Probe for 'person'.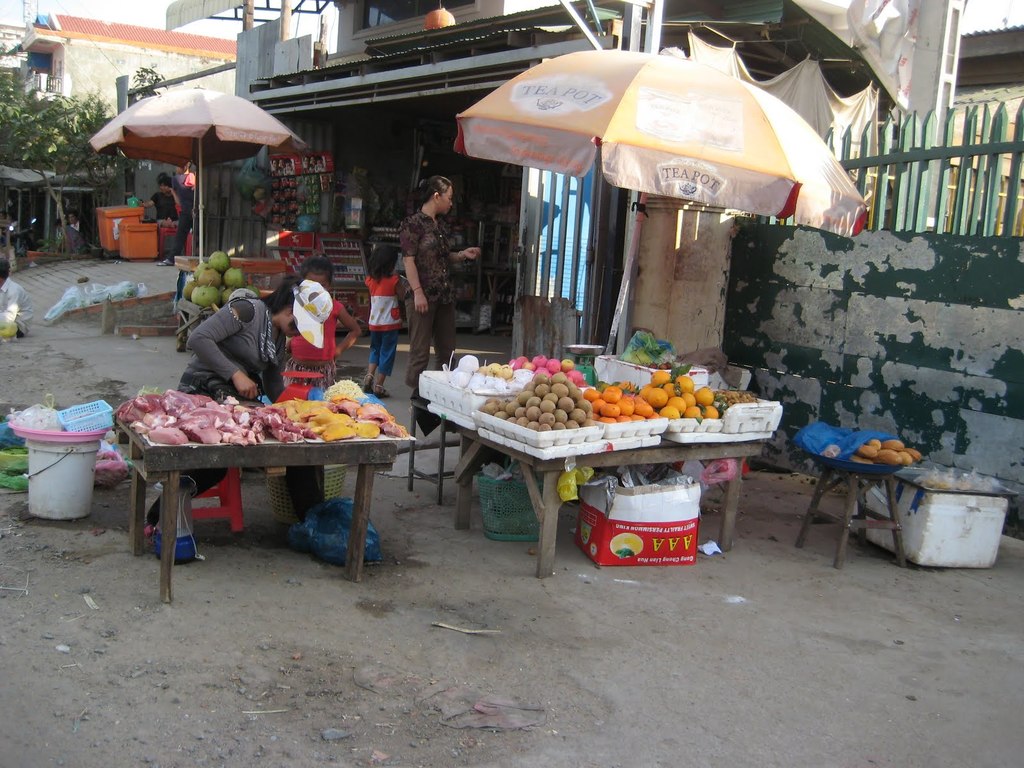
Probe result: <bbox>361, 244, 405, 397</bbox>.
